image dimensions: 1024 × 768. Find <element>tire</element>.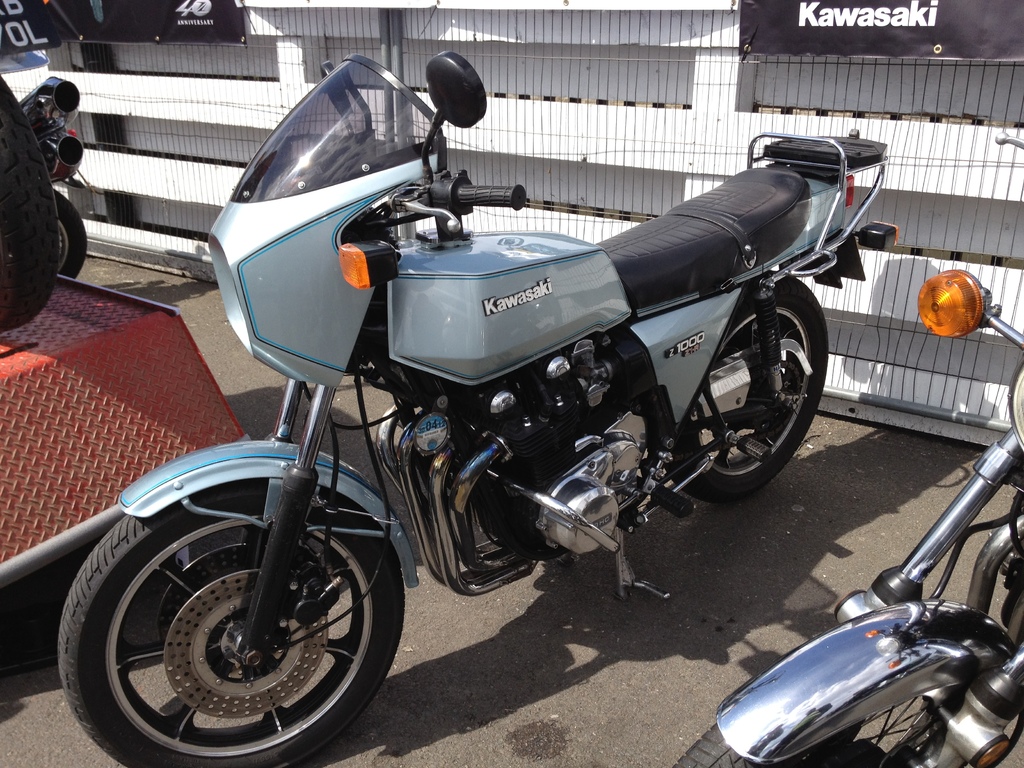
{"x1": 672, "y1": 600, "x2": 1023, "y2": 767}.
